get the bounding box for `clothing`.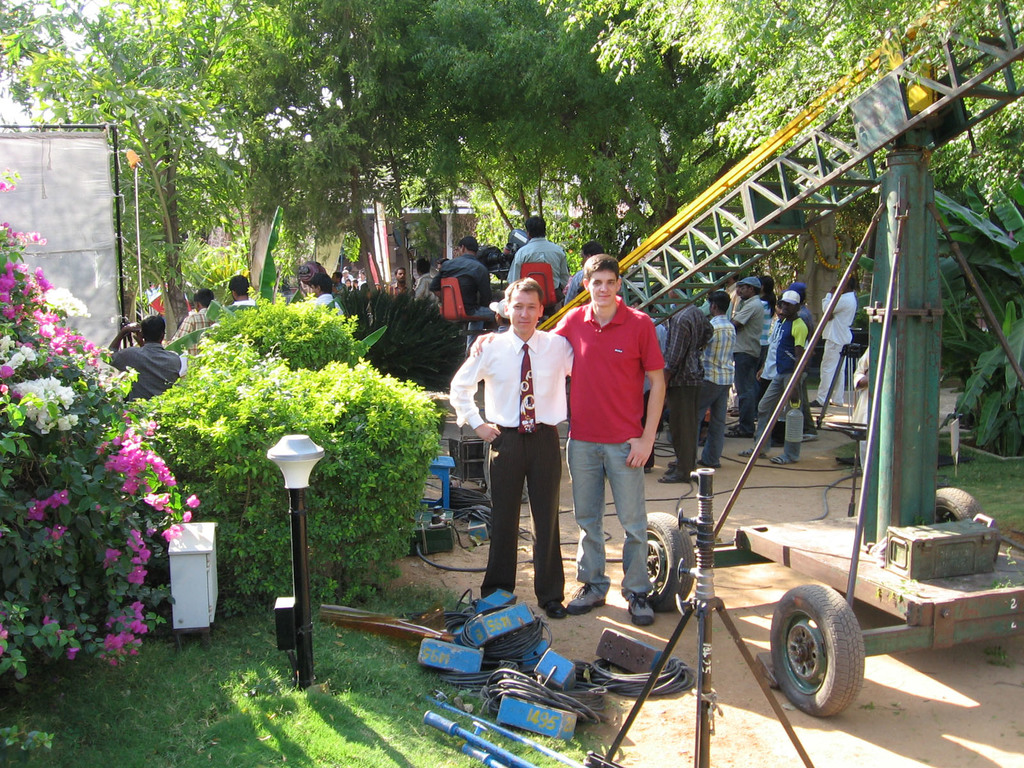
<bbox>509, 230, 567, 303</bbox>.
